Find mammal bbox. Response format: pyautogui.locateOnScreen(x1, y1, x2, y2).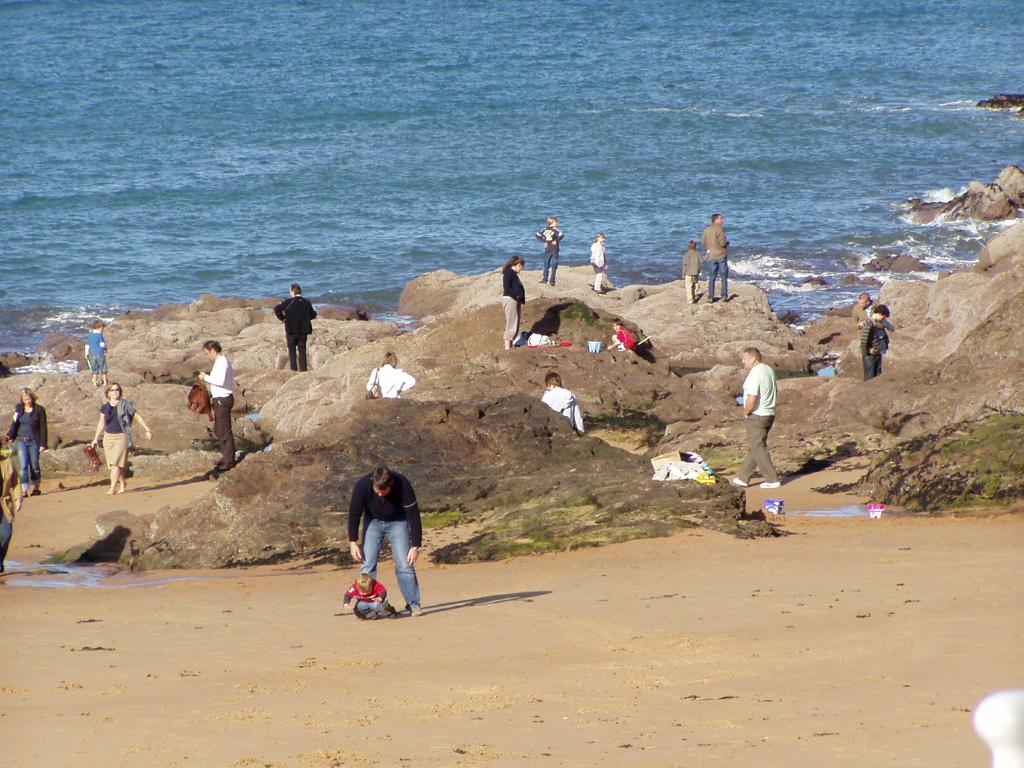
pyautogui.locateOnScreen(682, 240, 714, 302).
